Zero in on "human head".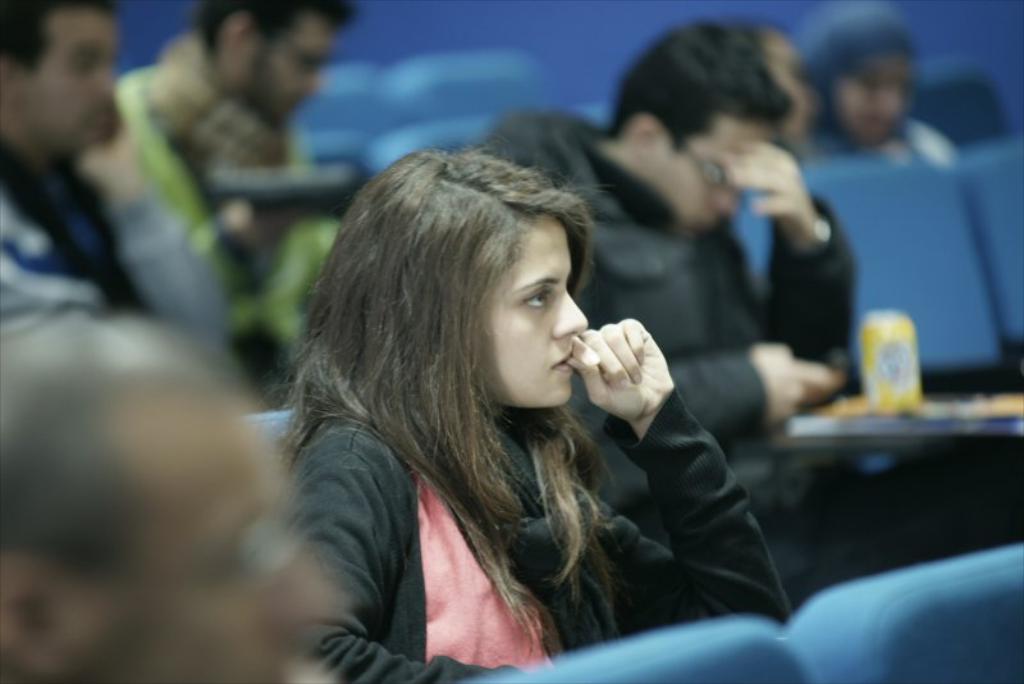
Zeroed in: {"x1": 812, "y1": 14, "x2": 919, "y2": 149}.
